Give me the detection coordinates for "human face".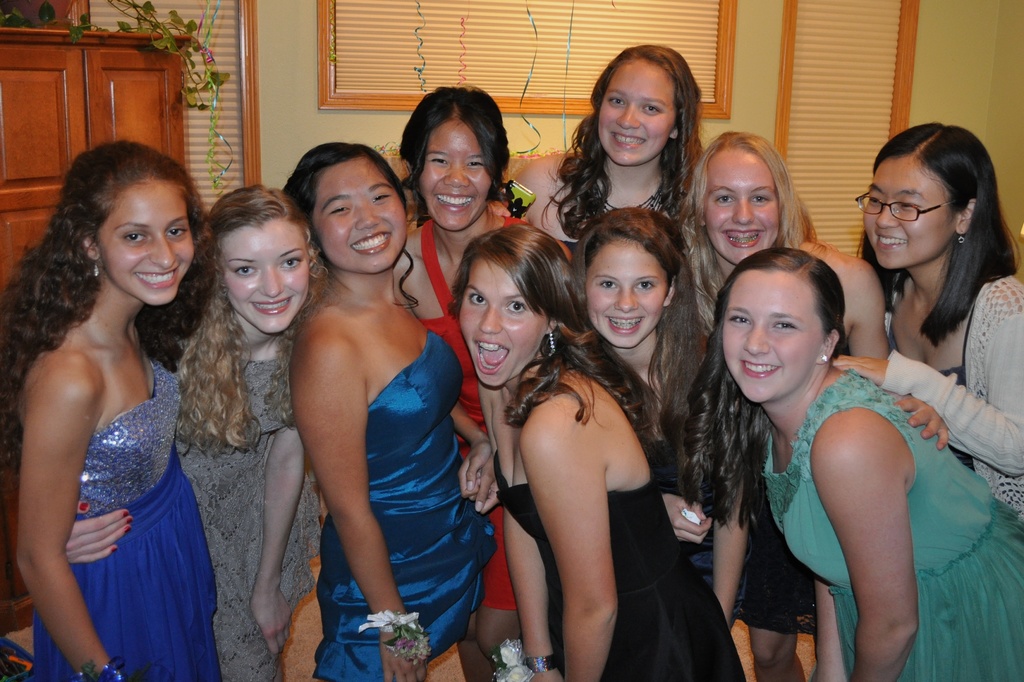
{"left": 307, "top": 151, "right": 407, "bottom": 277}.
